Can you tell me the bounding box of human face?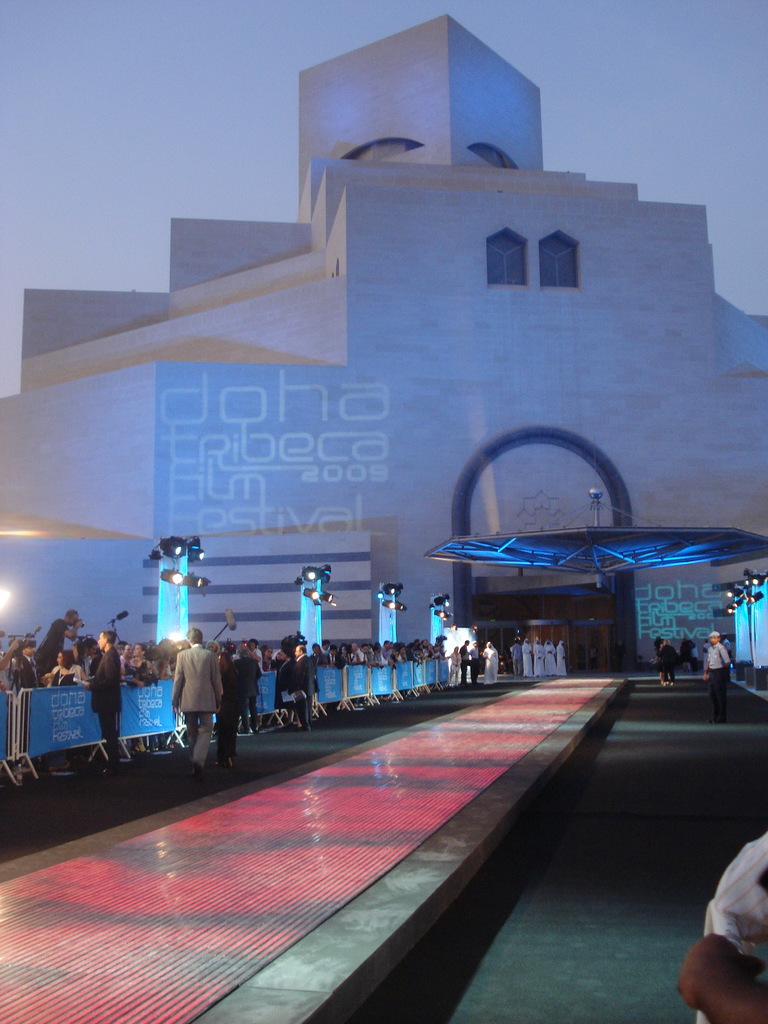
97:633:104:648.
